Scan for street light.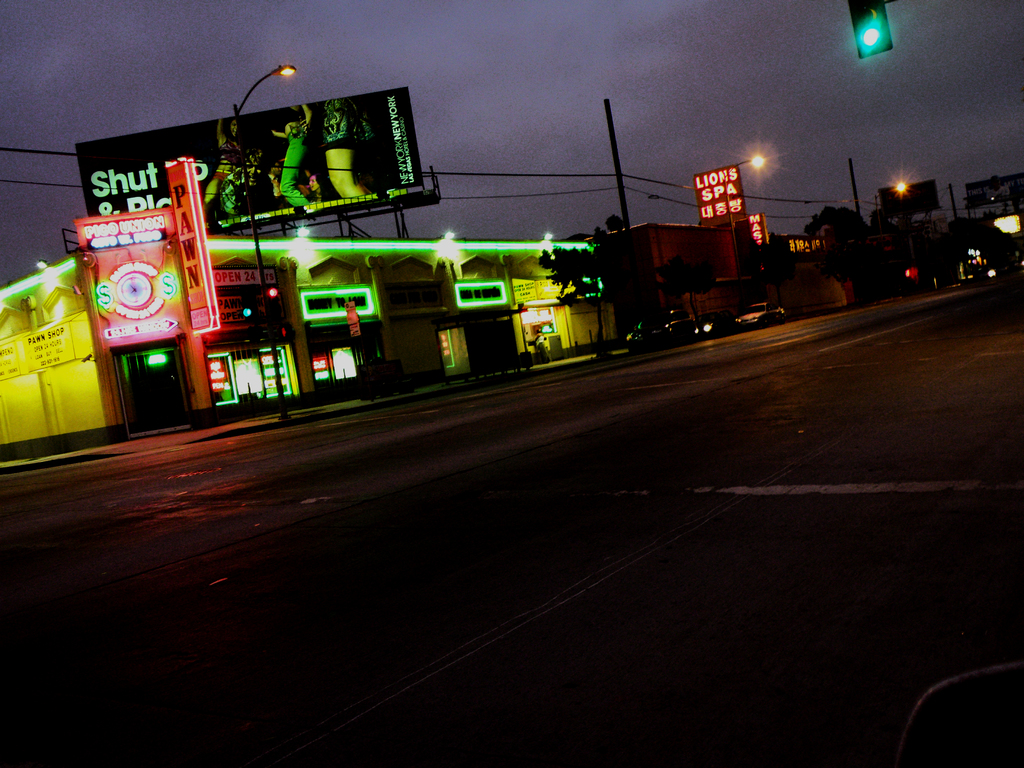
Scan result: bbox(719, 150, 772, 307).
